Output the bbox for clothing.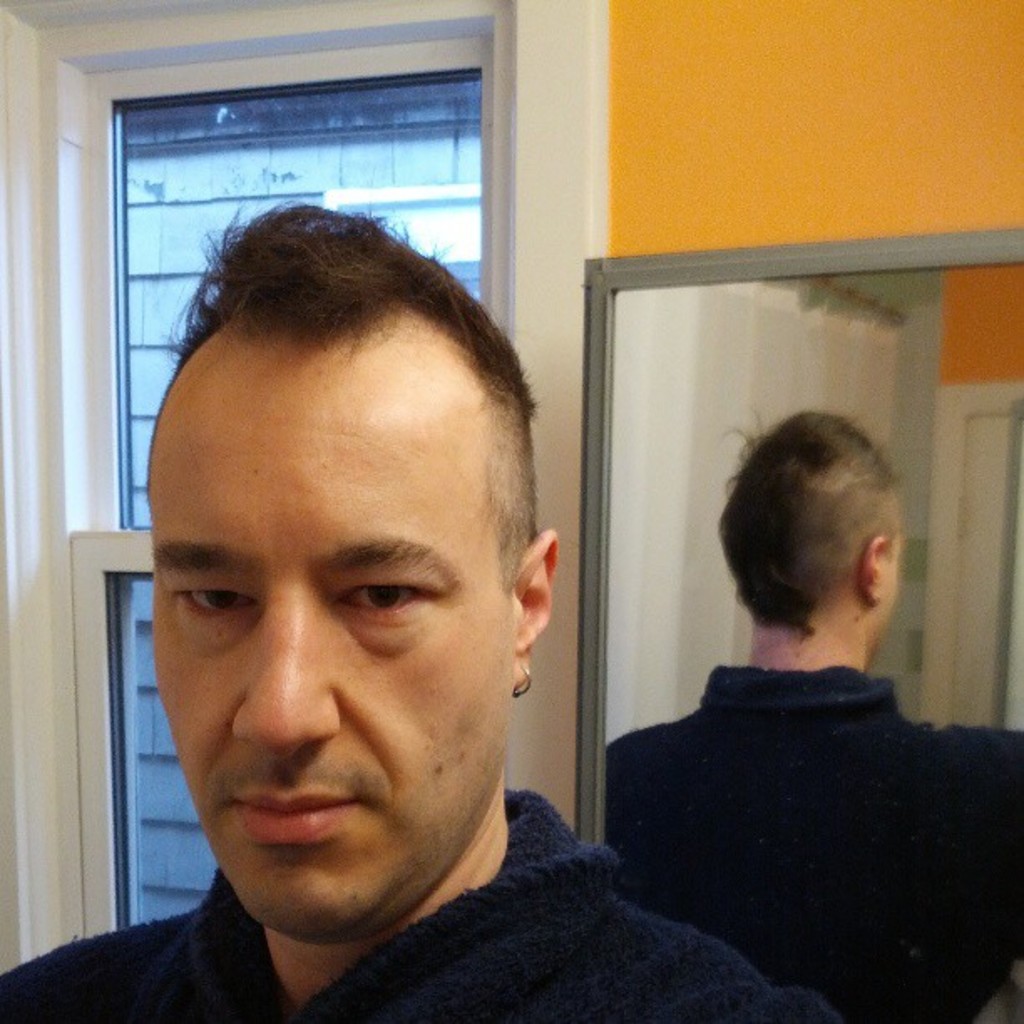
region(0, 783, 845, 1022).
